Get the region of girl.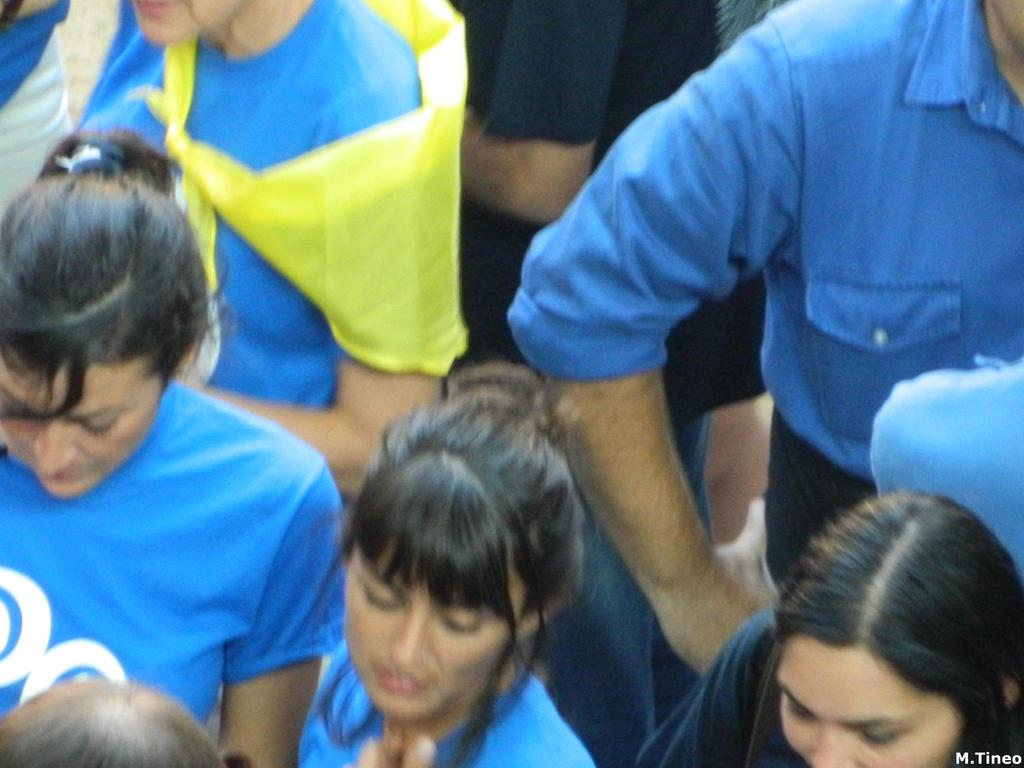
[297,353,600,767].
